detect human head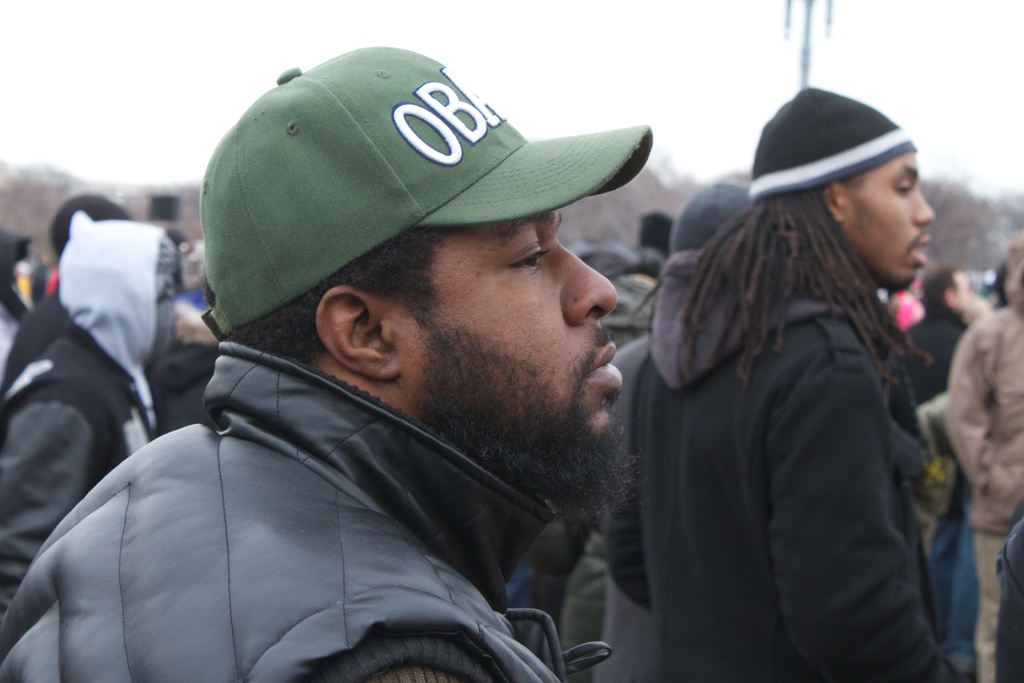
[left=177, top=242, right=216, bottom=329]
